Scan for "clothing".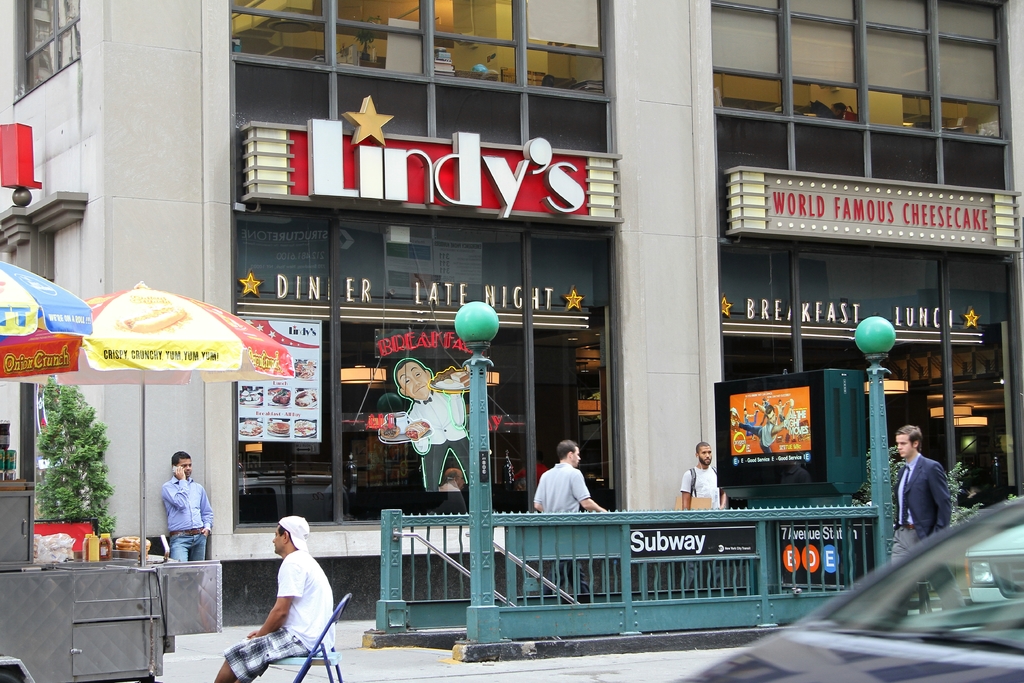
Scan result: box(896, 460, 940, 522).
